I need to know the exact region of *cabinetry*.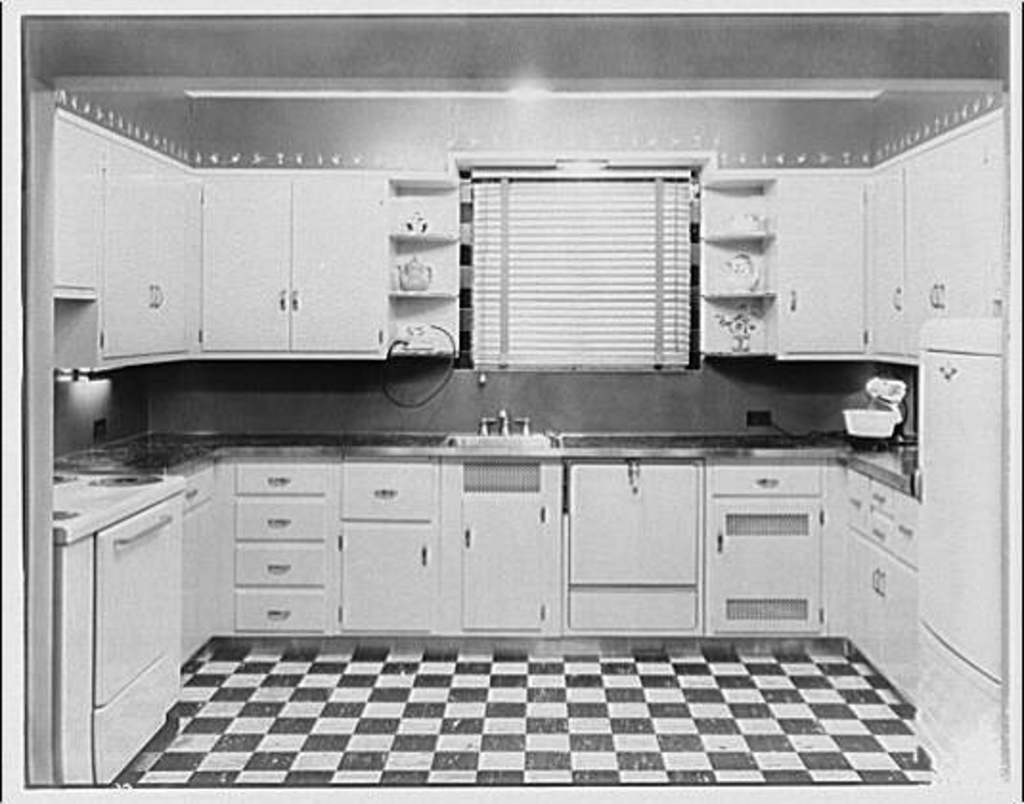
Region: box(335, 456, 440, 643).
